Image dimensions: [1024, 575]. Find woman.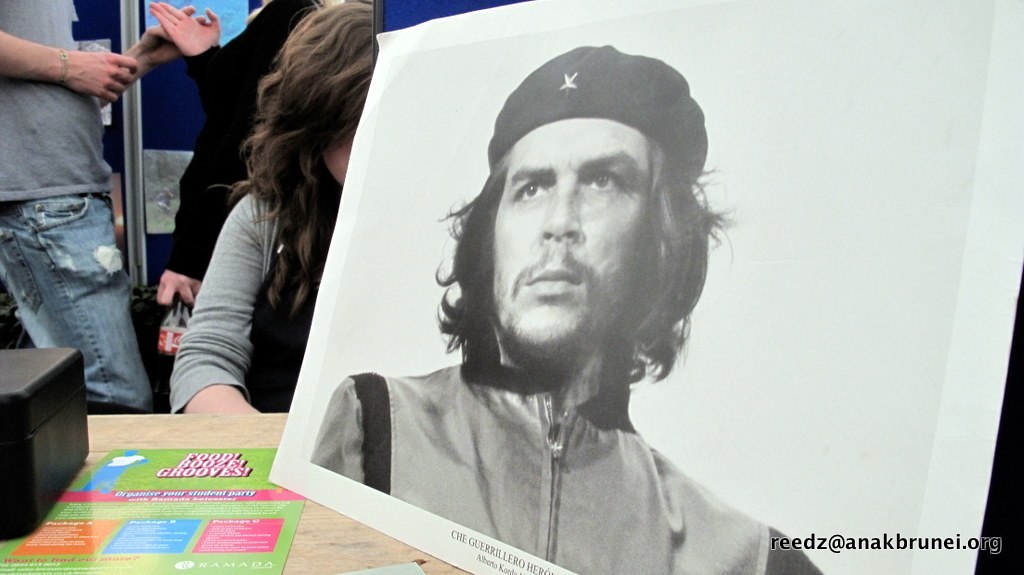
169/1/374/415.
